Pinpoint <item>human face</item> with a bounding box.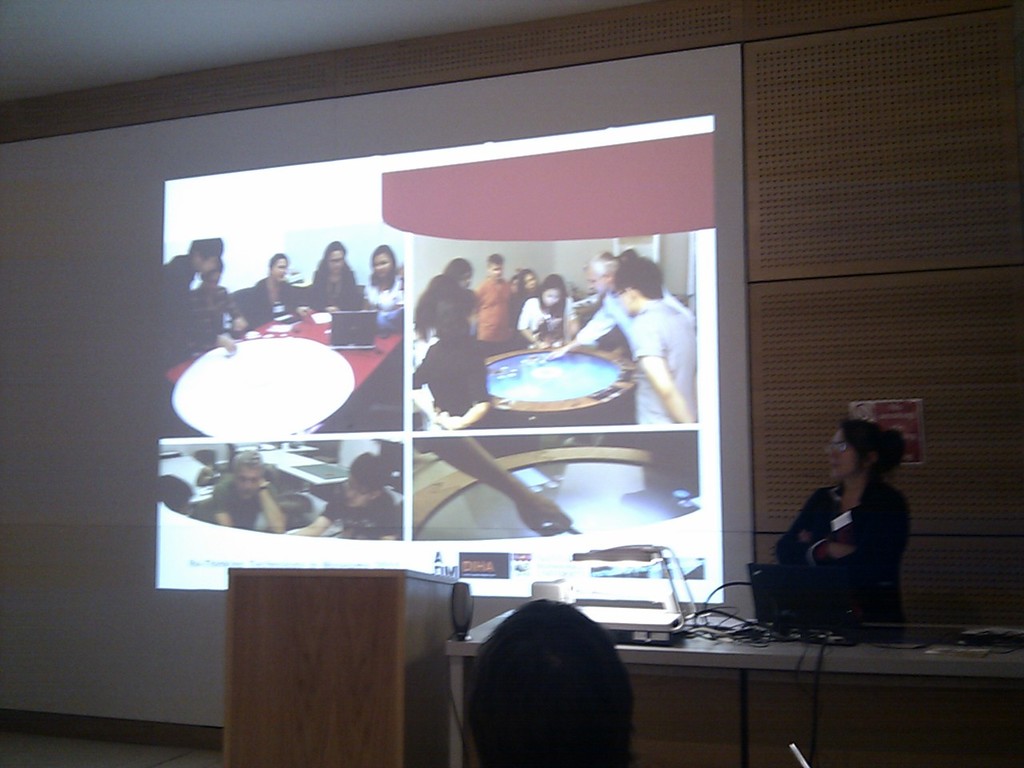
l=539, t=290, r=565, b=310.
